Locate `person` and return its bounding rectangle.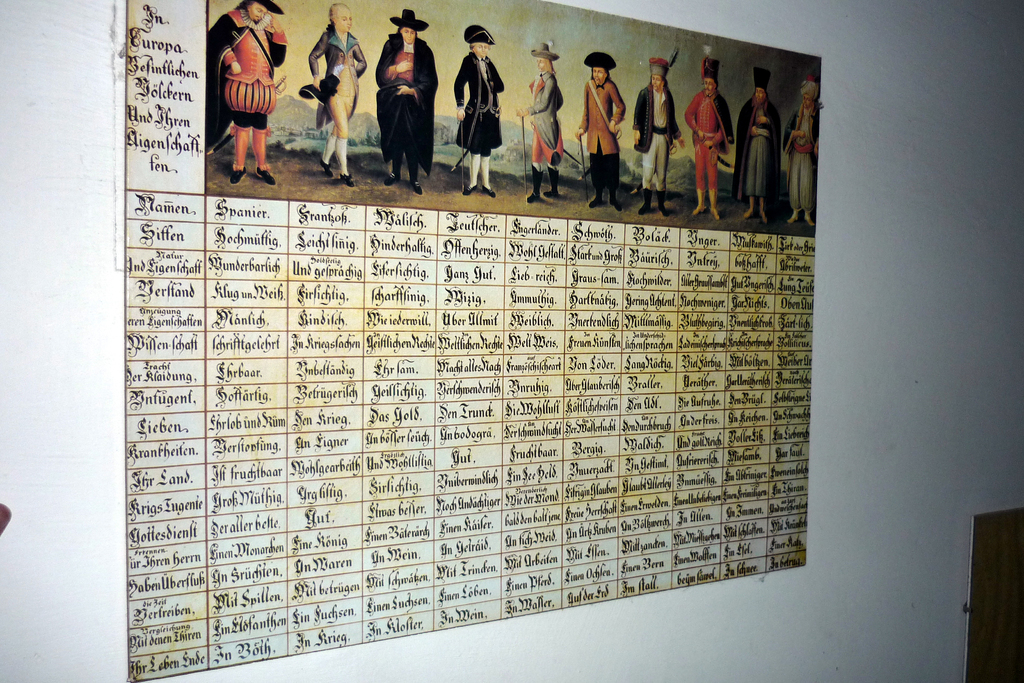
{"left": 684, "top": 58, "right": 733, "bottom": 220}.
